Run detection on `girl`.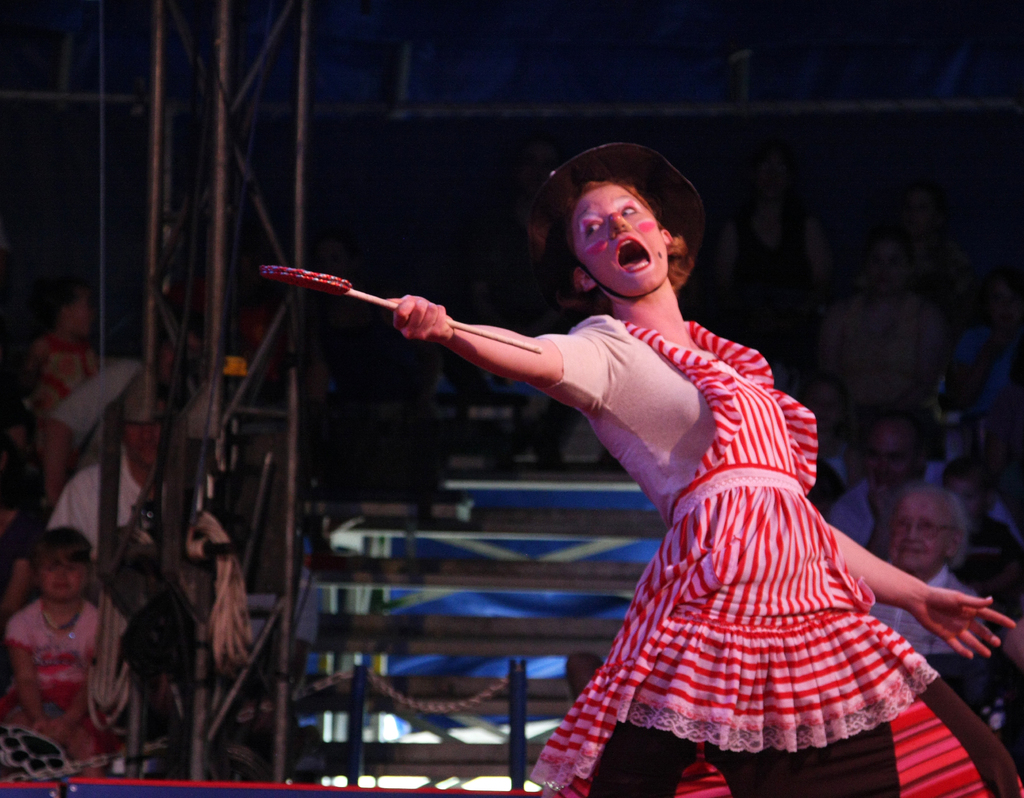
Result: box=[397, 138, 1023, 795].
